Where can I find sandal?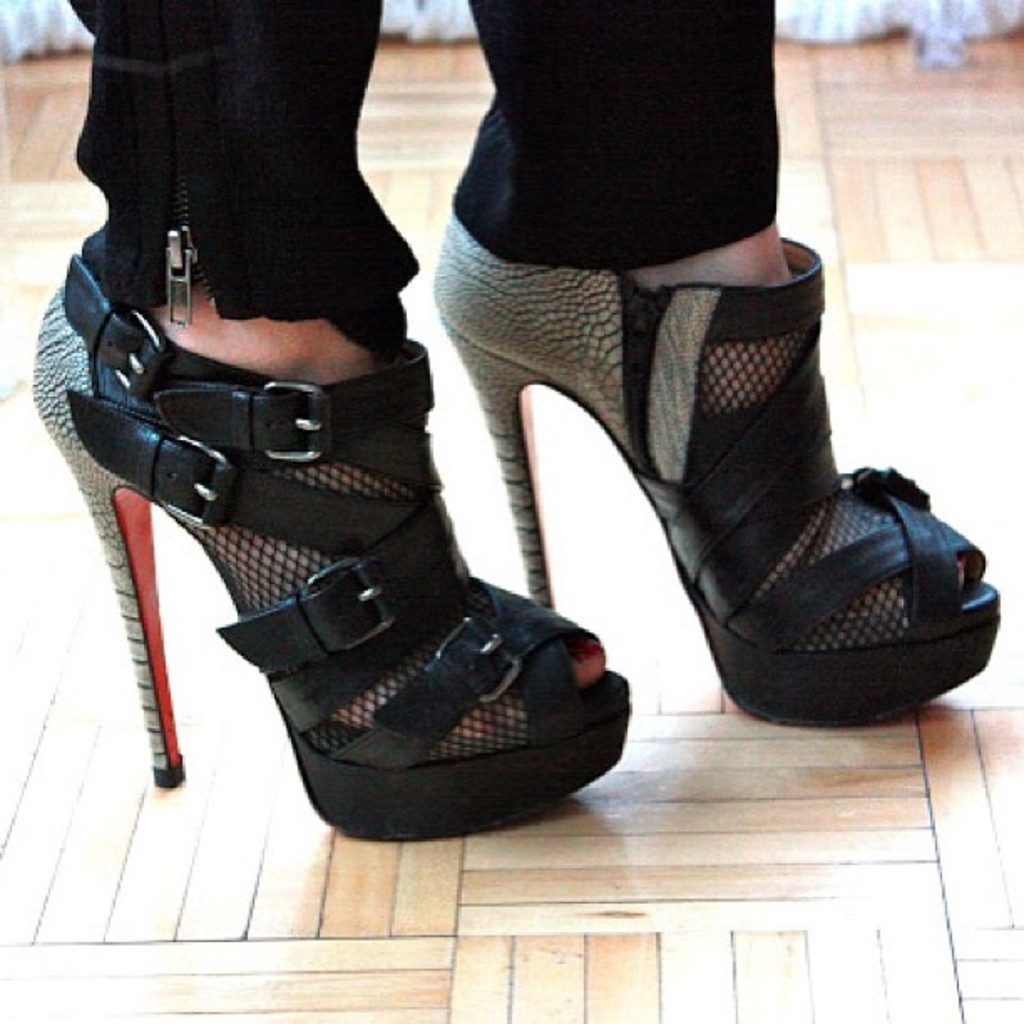
You can find it at select_region(25, 256, 631, 843).
